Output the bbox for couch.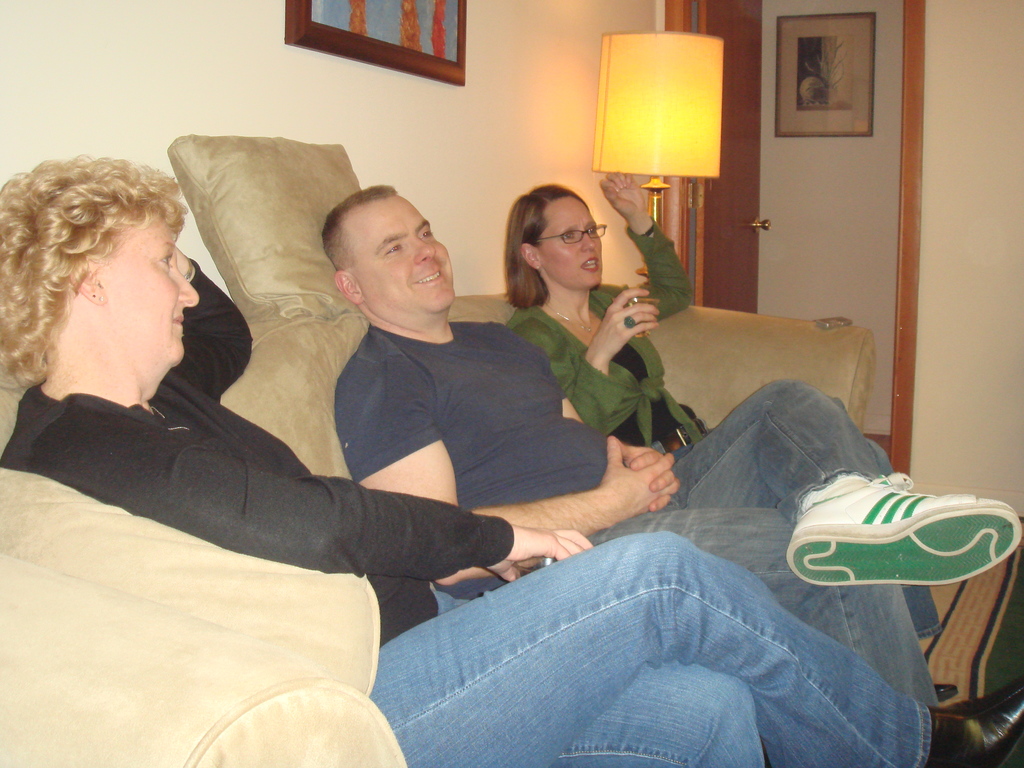
bbox(0, 189, 984, 767).
